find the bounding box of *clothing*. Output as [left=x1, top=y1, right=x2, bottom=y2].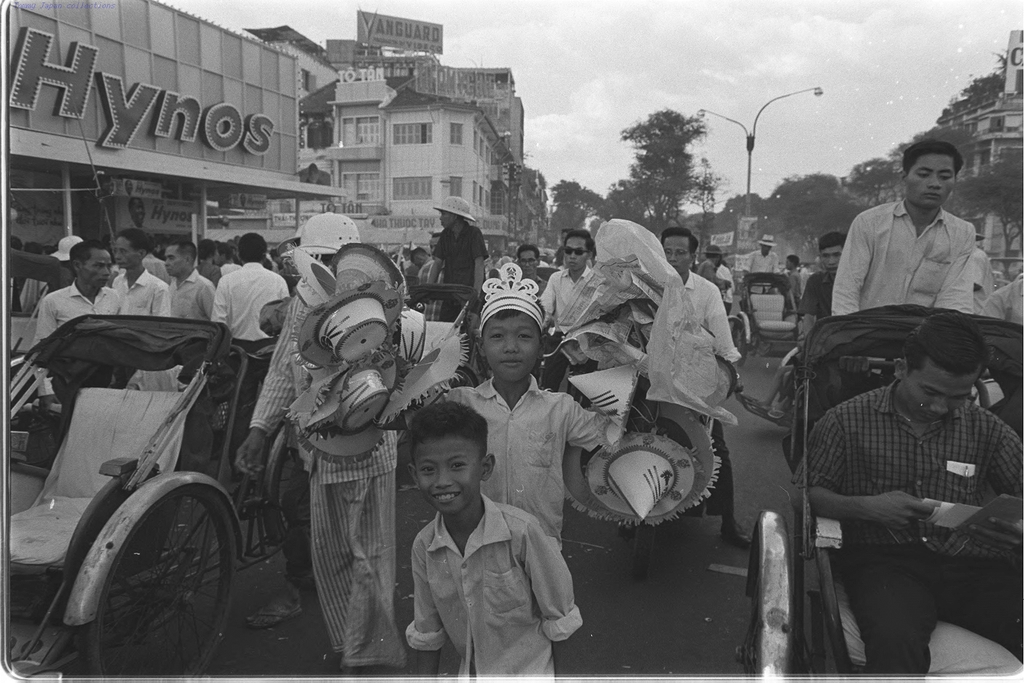
[left=793, top=355, right=1023, bottom=682].
